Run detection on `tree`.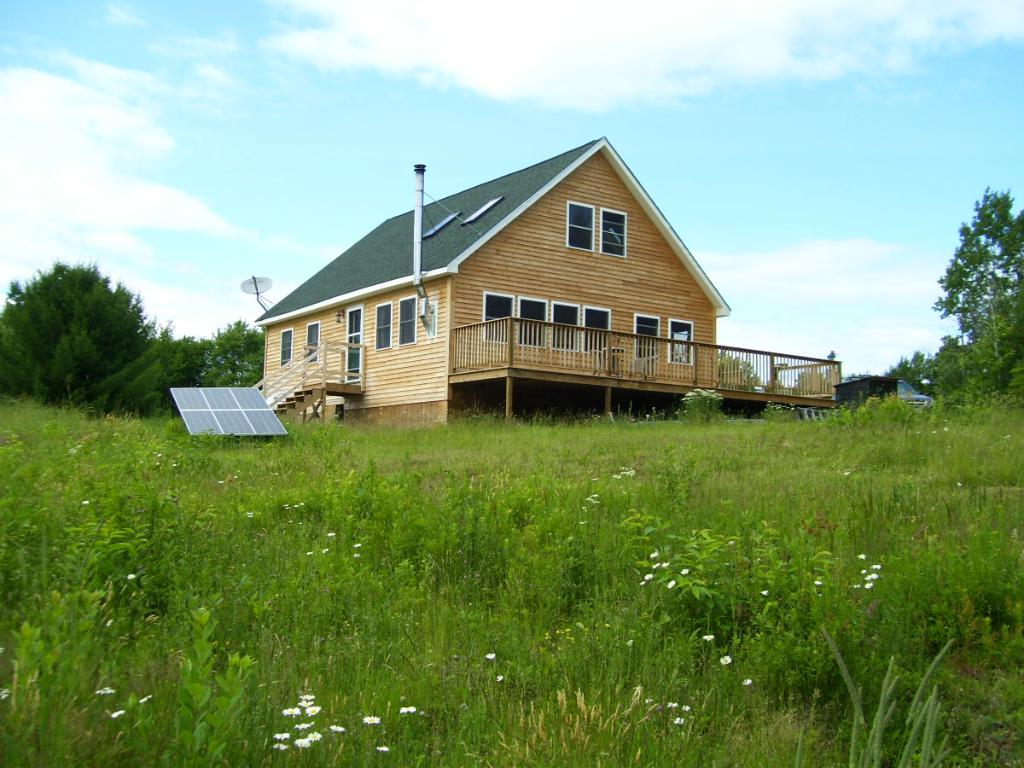
Result: locate(712, 348, 759, 383).
